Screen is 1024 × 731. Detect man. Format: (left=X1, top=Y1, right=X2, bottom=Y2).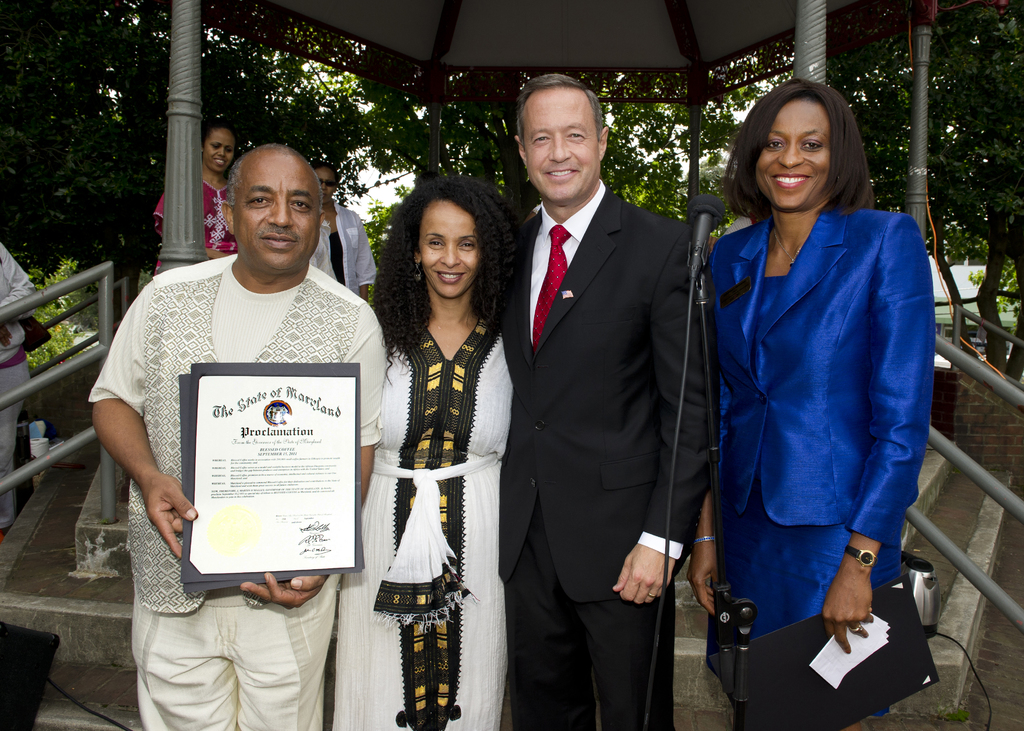
(left=0, top=243, right=36, bottom=530).
